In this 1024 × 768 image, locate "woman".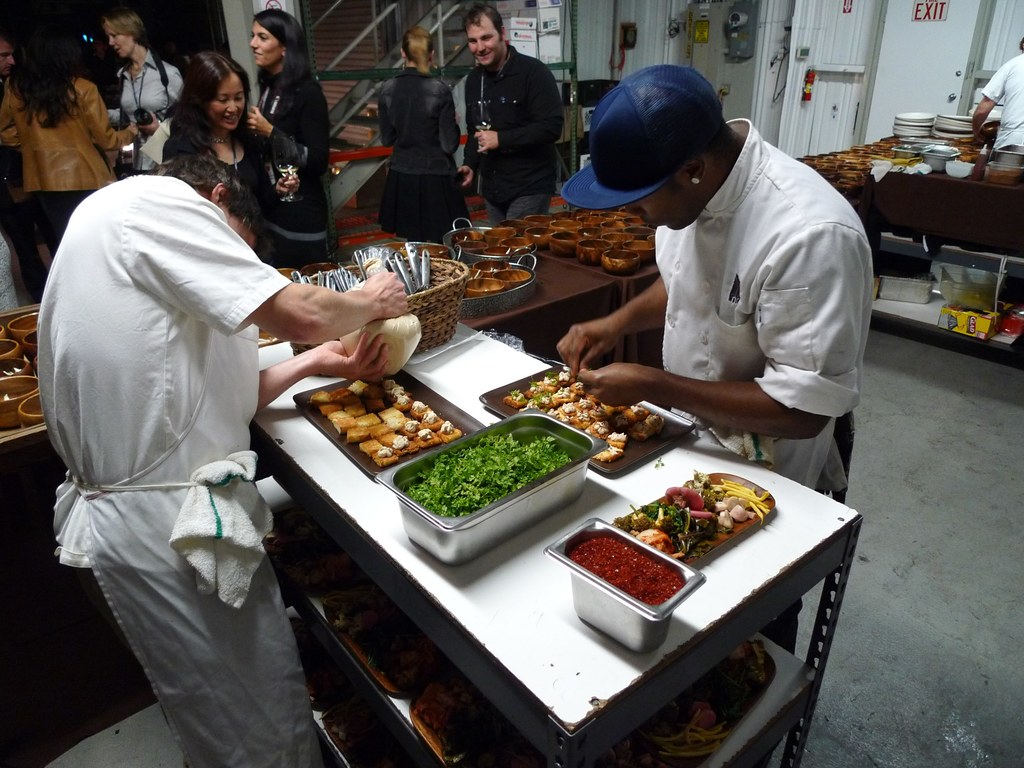
Bounding box: x1=246 y1=8 x2=329 y2=269.
